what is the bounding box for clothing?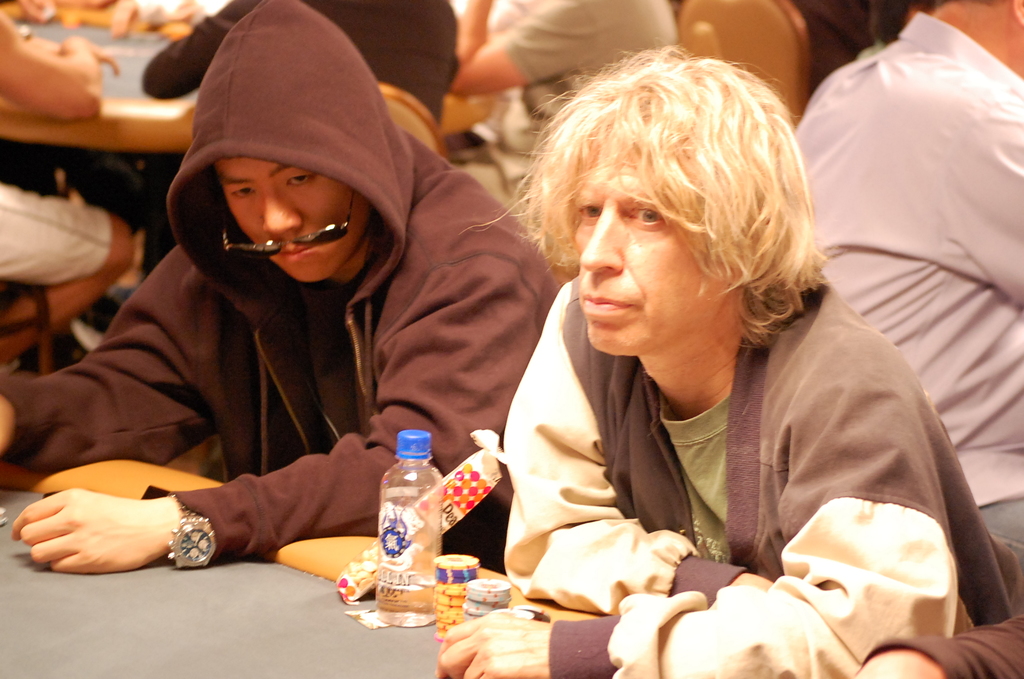
region(477, 247, 964, 632).
